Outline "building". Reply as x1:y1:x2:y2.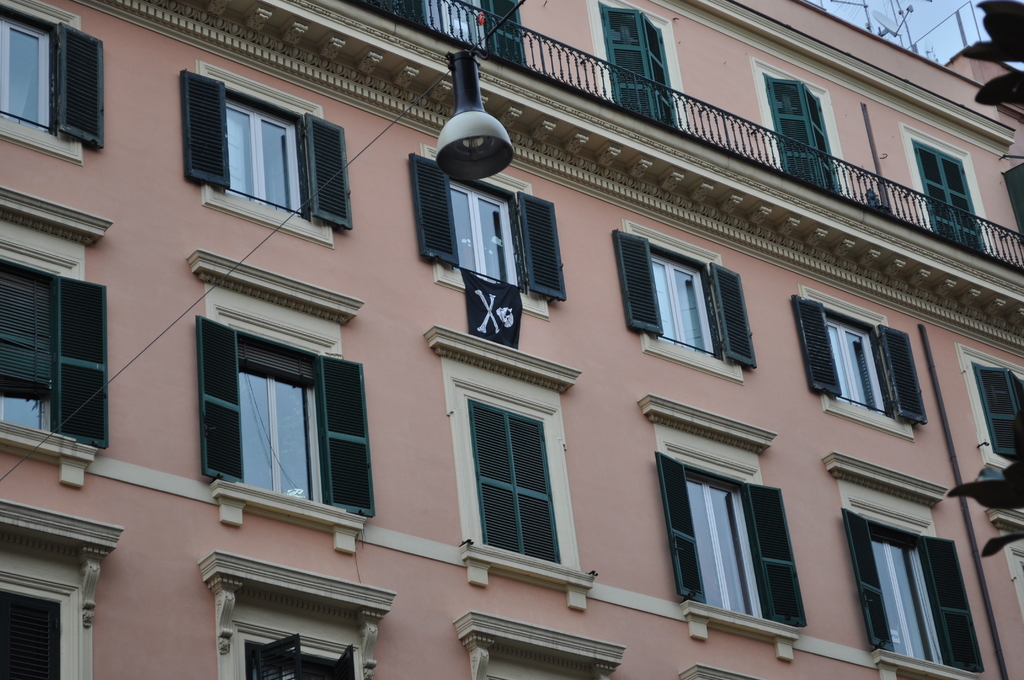
0:0:1023:679.
